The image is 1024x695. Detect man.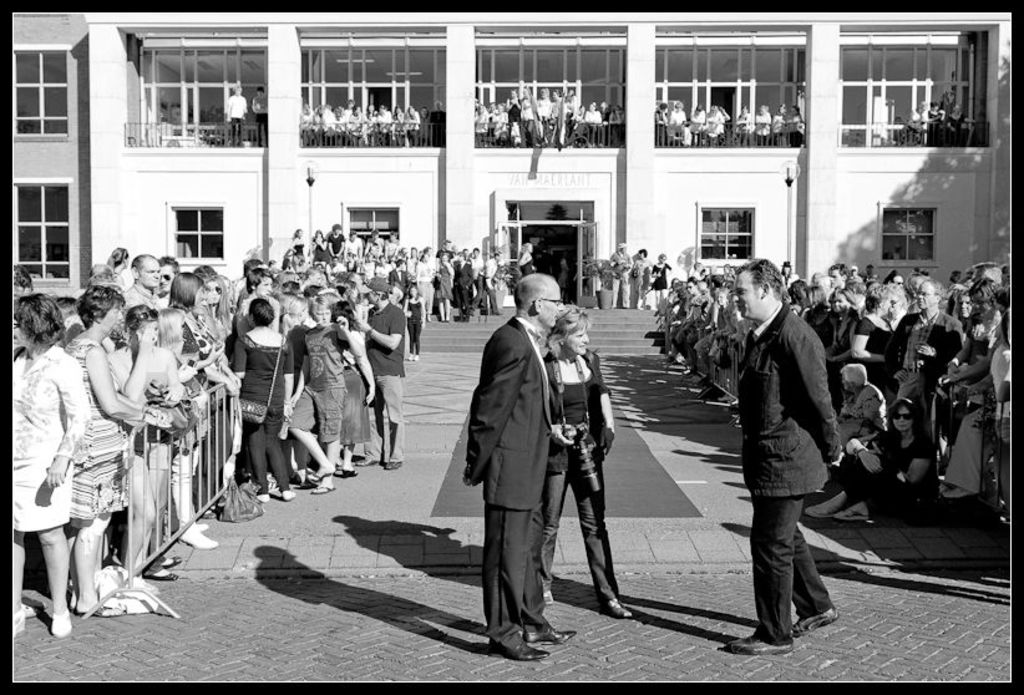
Detection: 222,83,243,151.
